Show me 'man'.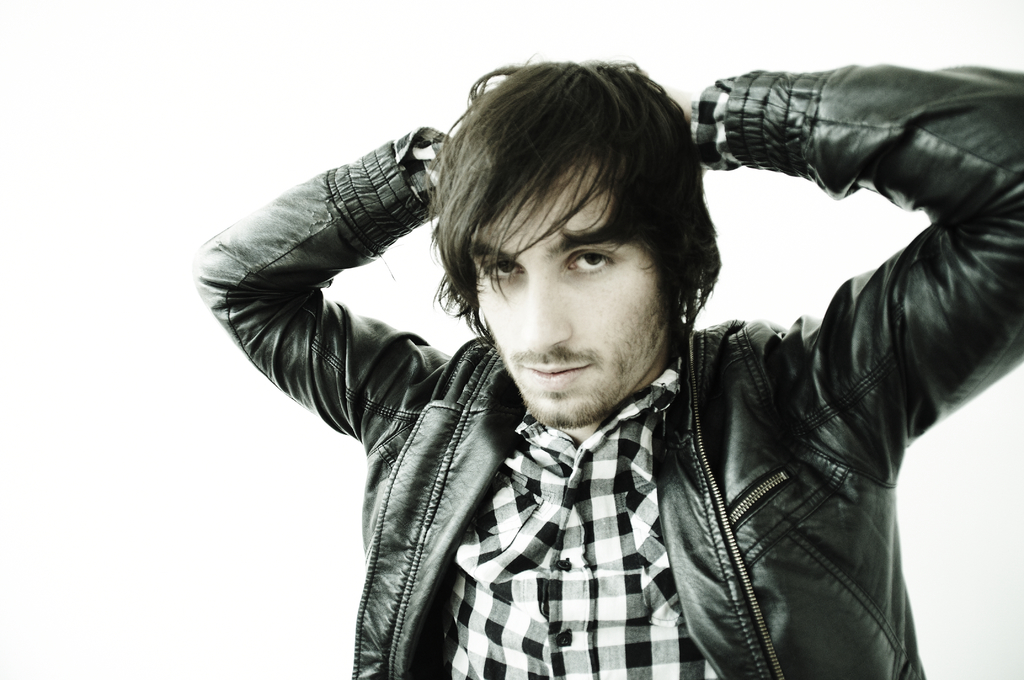
'man' is here: [left=191, top=51, right=1023, bottom=679].
